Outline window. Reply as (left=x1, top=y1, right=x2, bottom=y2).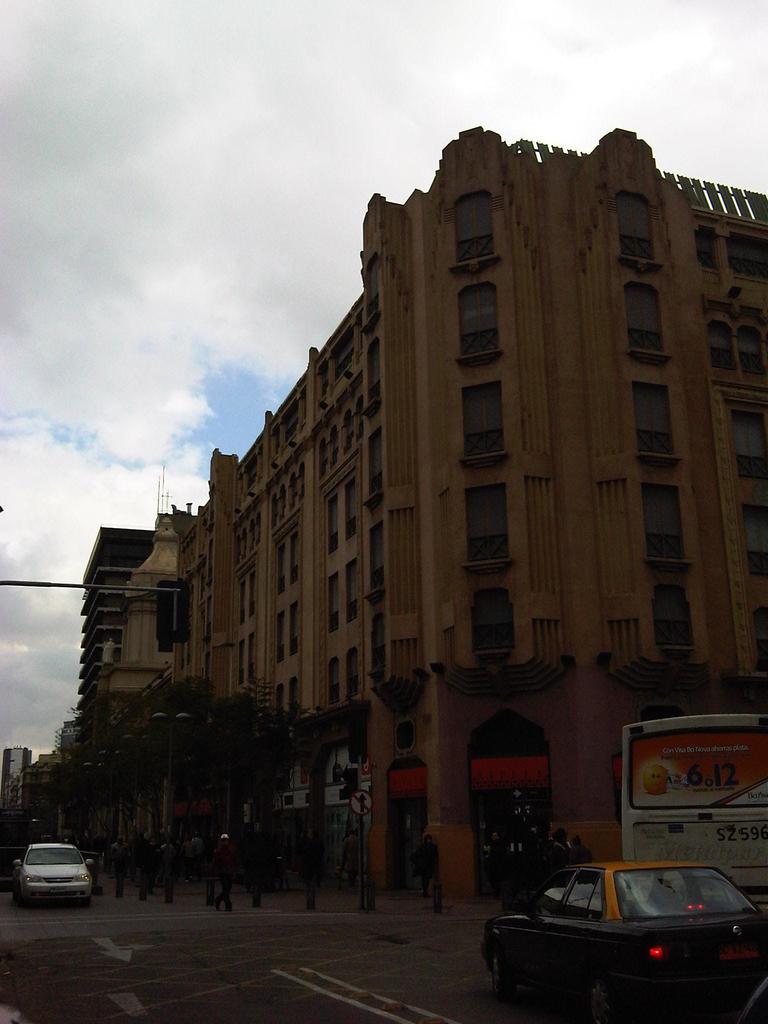
(left=275, top=483, right=292, bottom=527).
